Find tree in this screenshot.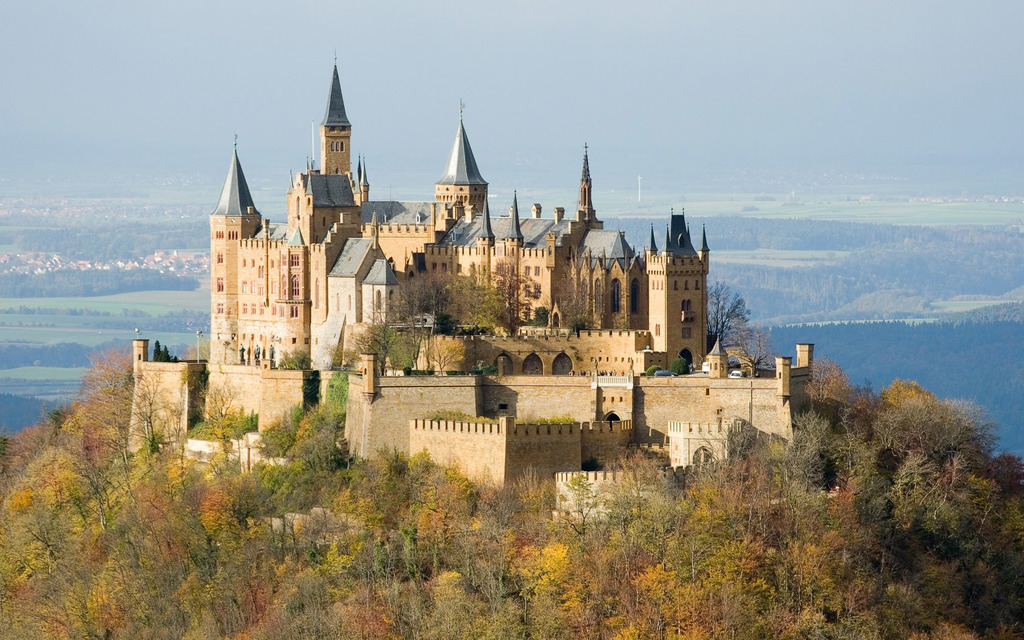
The bounding box for tree is select_region(884, 371, 948, 456).
